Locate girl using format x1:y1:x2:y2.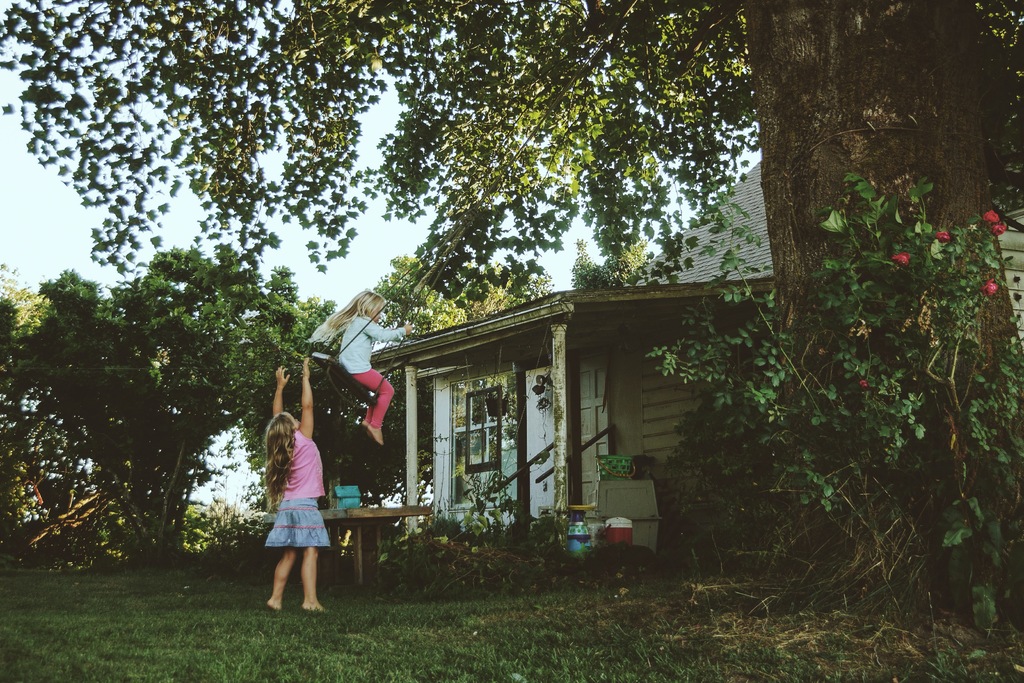
248:381:339:618.
